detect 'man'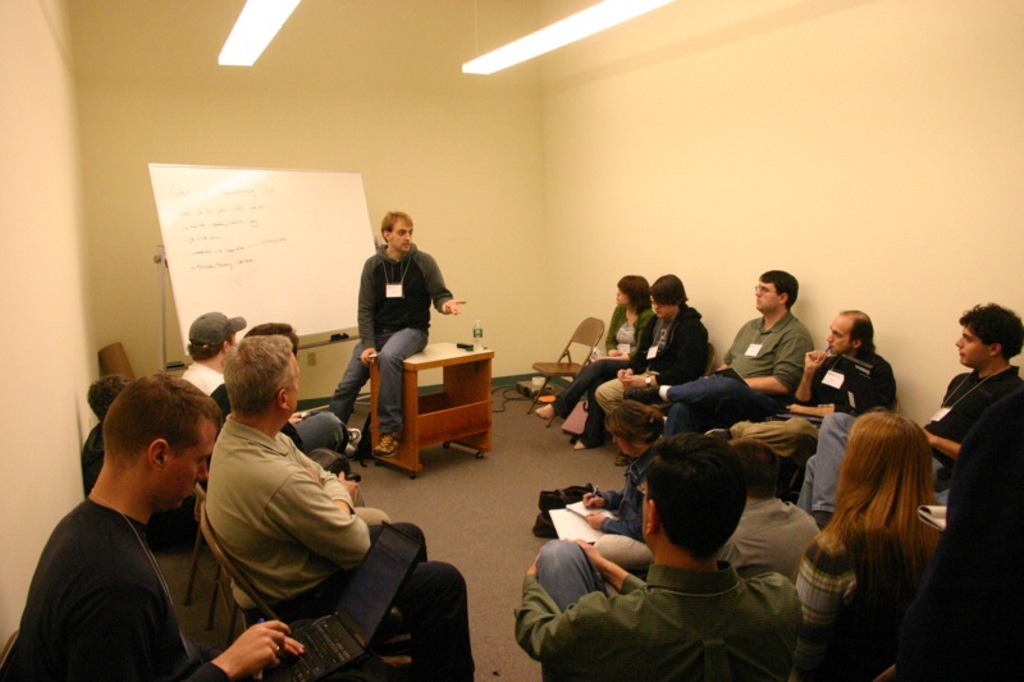
locate(515, 431, 801, 681)
